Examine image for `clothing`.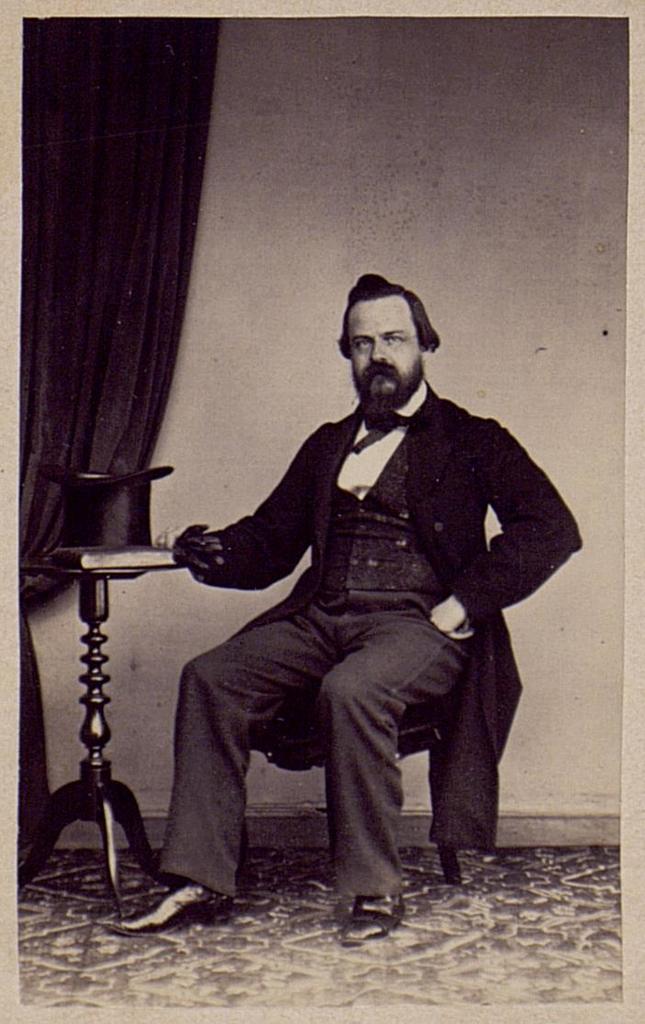
Examination result: <bbox>161, 340, 560, 877</bbox>.
